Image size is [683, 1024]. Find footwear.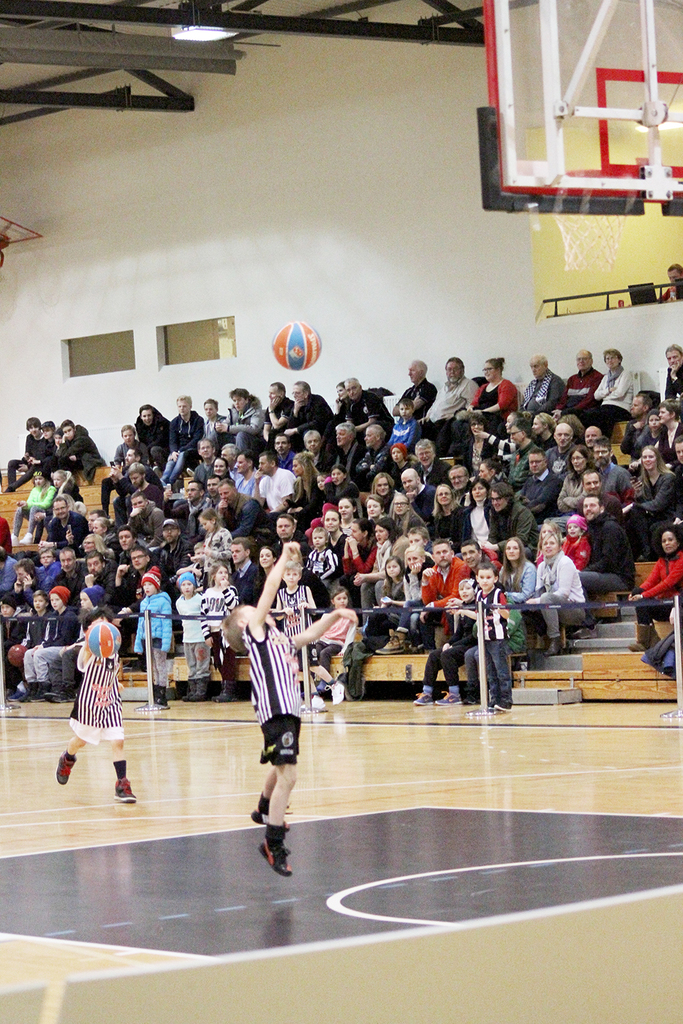
pyautogui.locateOnScreen(375, 626, 410, 657).
